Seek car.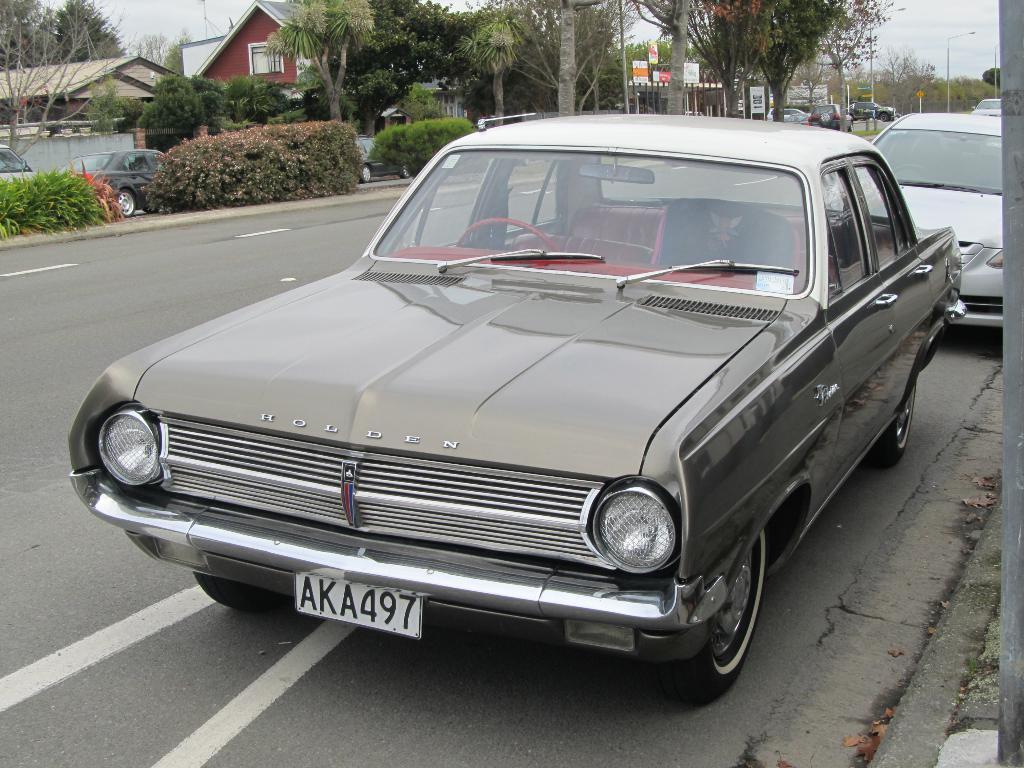
(69, 115, 970, 698).
